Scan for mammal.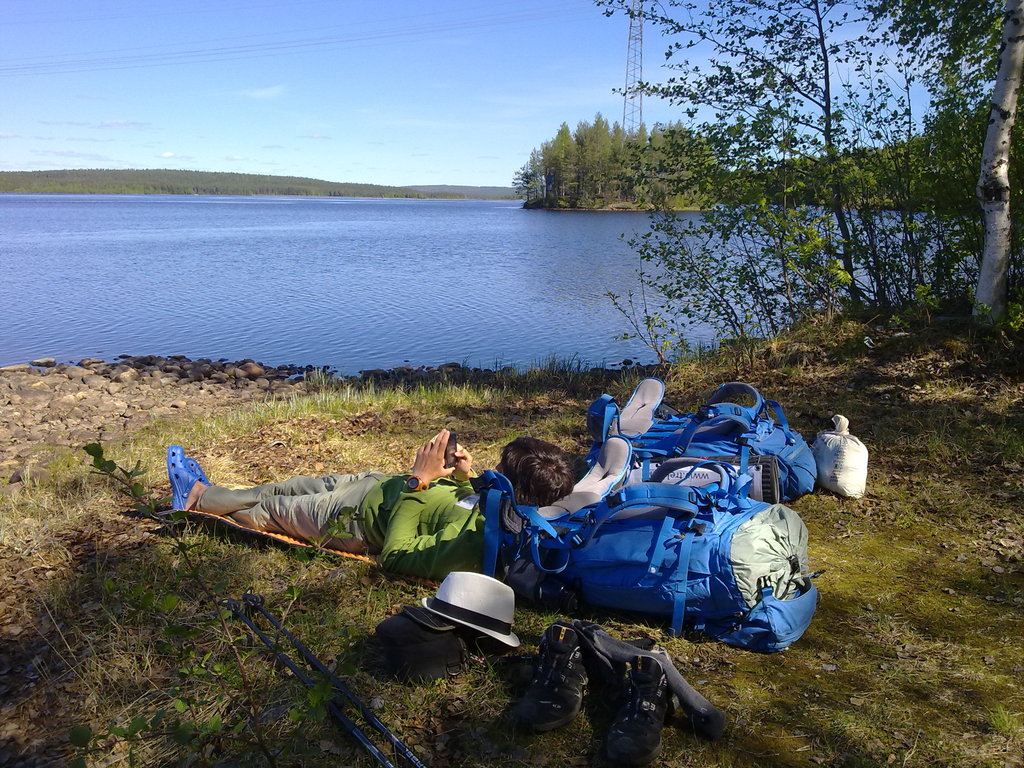
Scan result: <bbox>165, 428, 574, 580</bbox>.
